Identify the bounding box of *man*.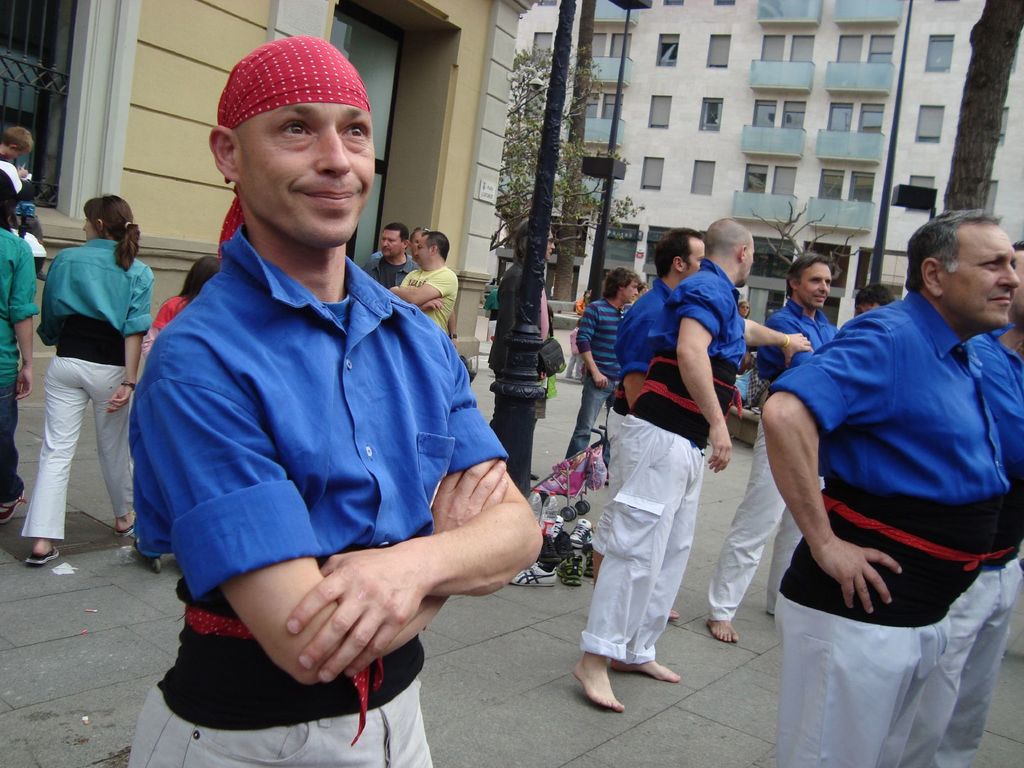
left=852, top=280, right=897, bottom=317.
